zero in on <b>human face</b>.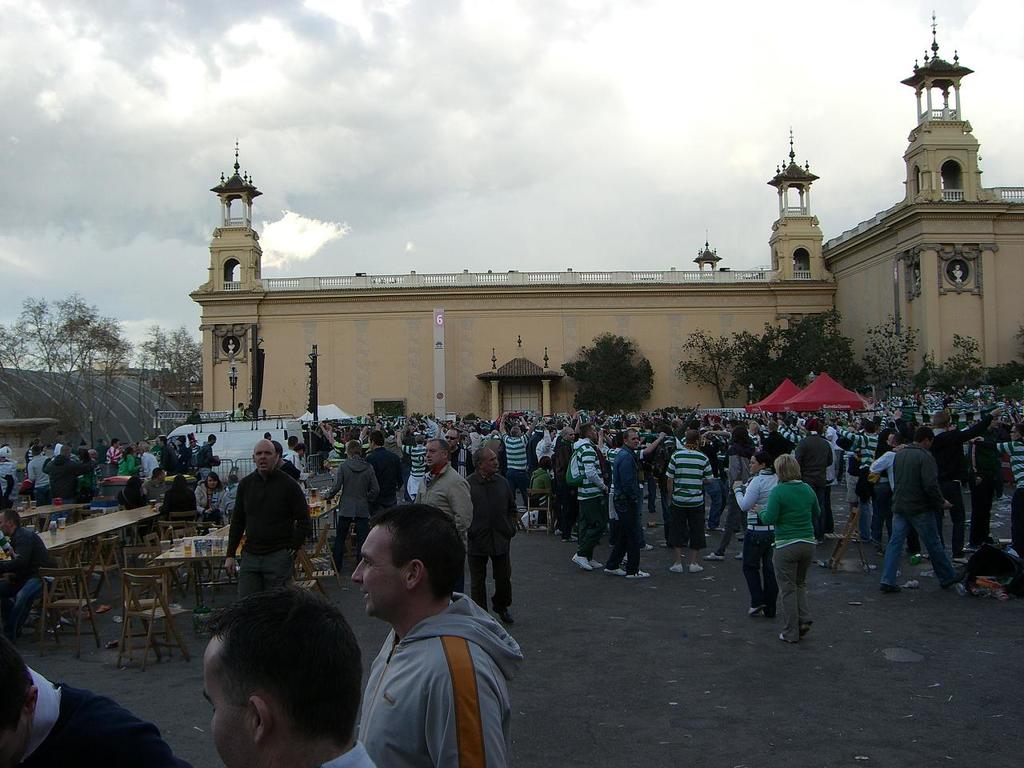
Zeroed in: bbox=[485, 450, 498, 472].
